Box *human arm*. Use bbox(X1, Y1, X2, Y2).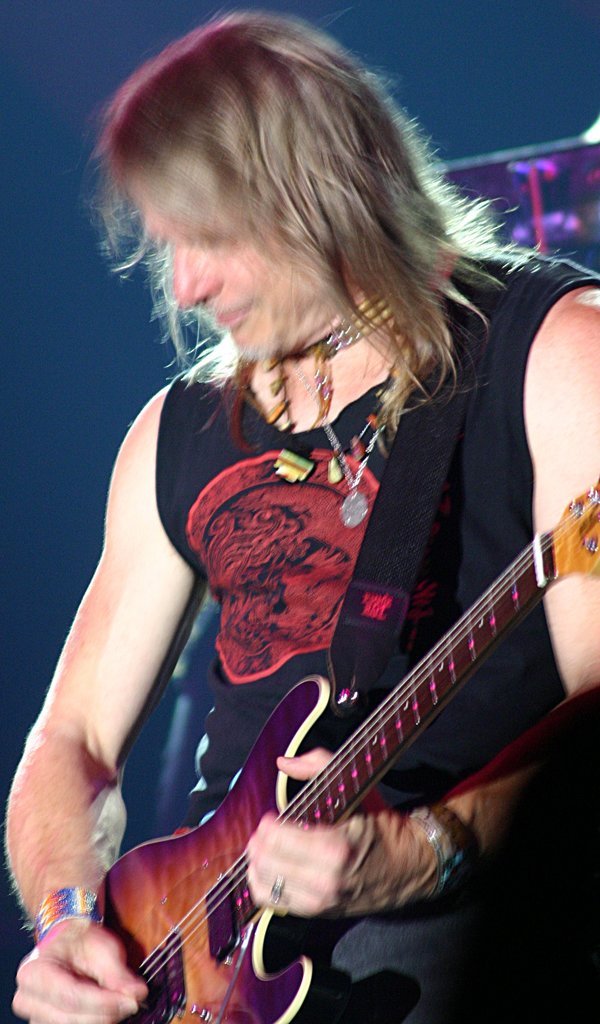
bbox(26, 413, 201, 950).
